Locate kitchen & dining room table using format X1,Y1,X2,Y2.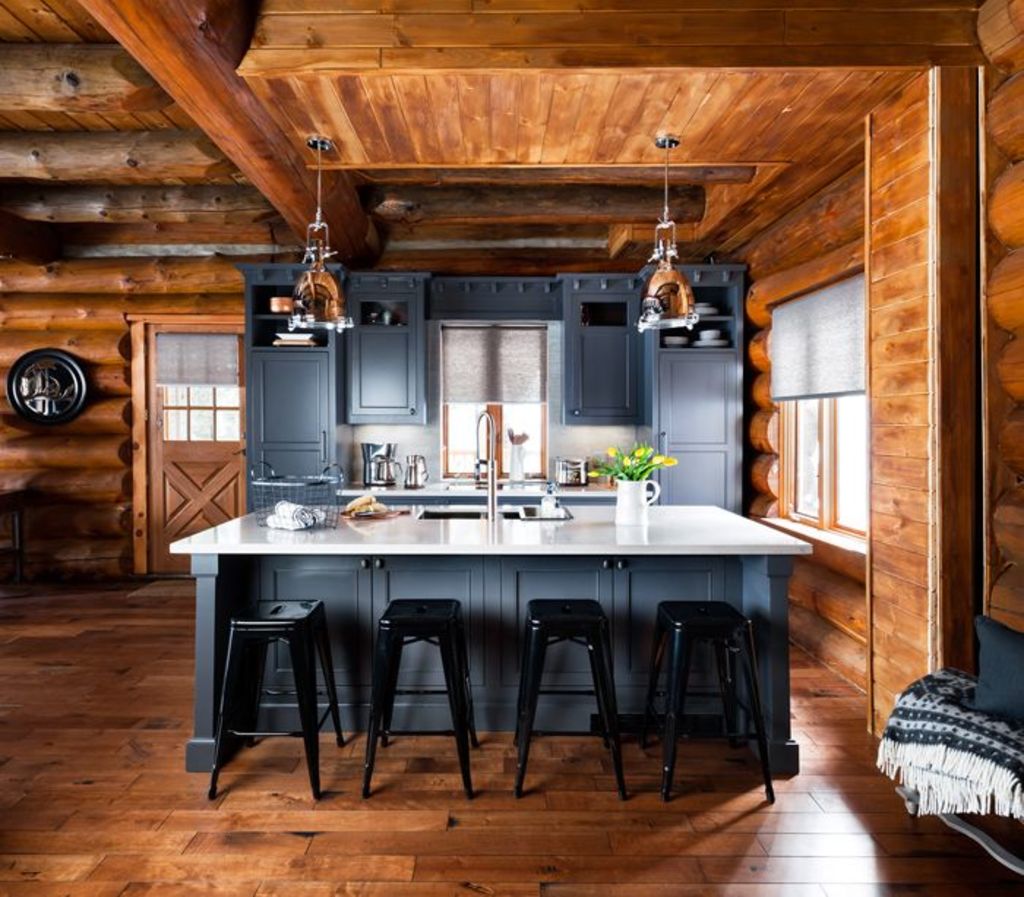
154,470,799,771.
